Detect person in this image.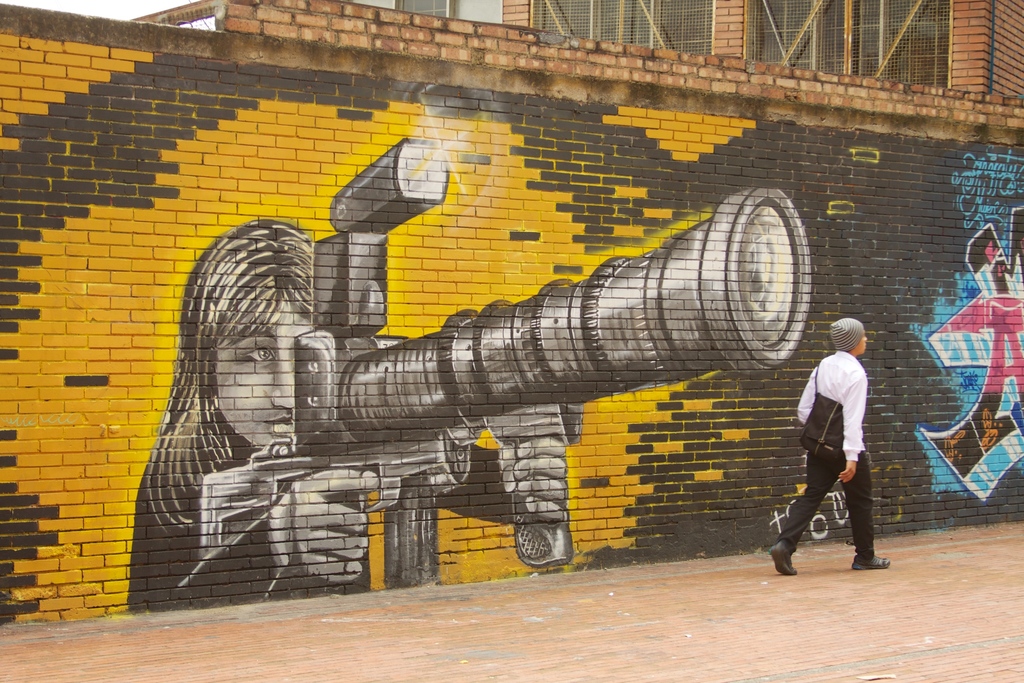
Detection: left=794, top=306, right=888, bottom=591.
